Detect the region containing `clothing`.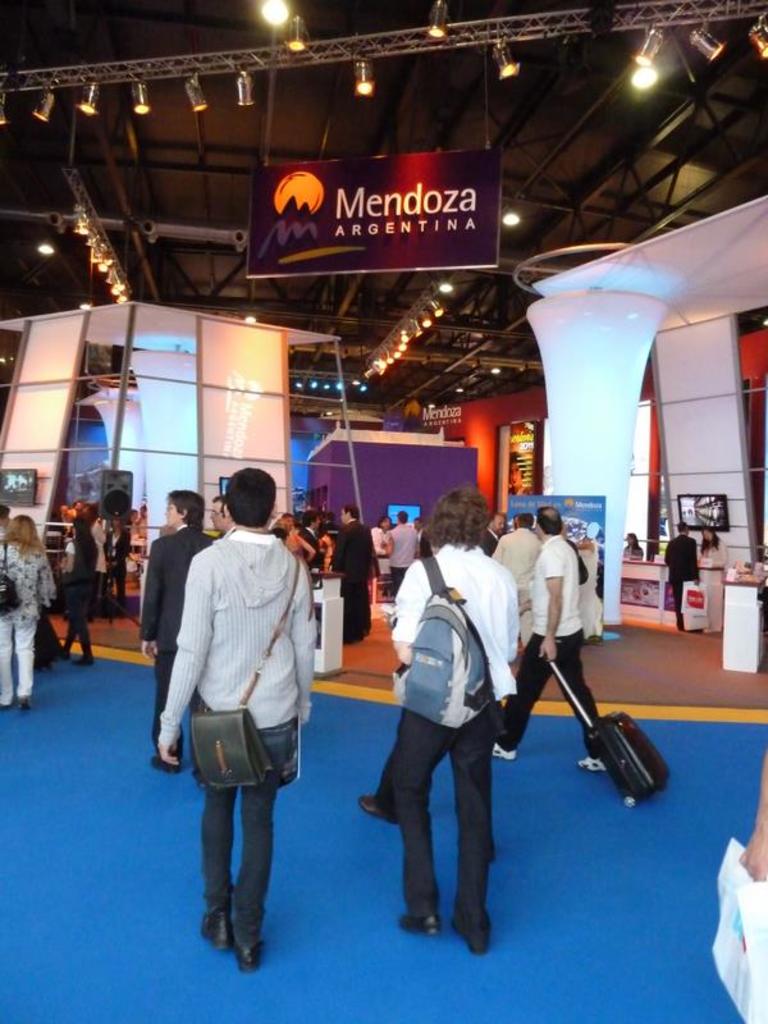
696 532 727 567.
